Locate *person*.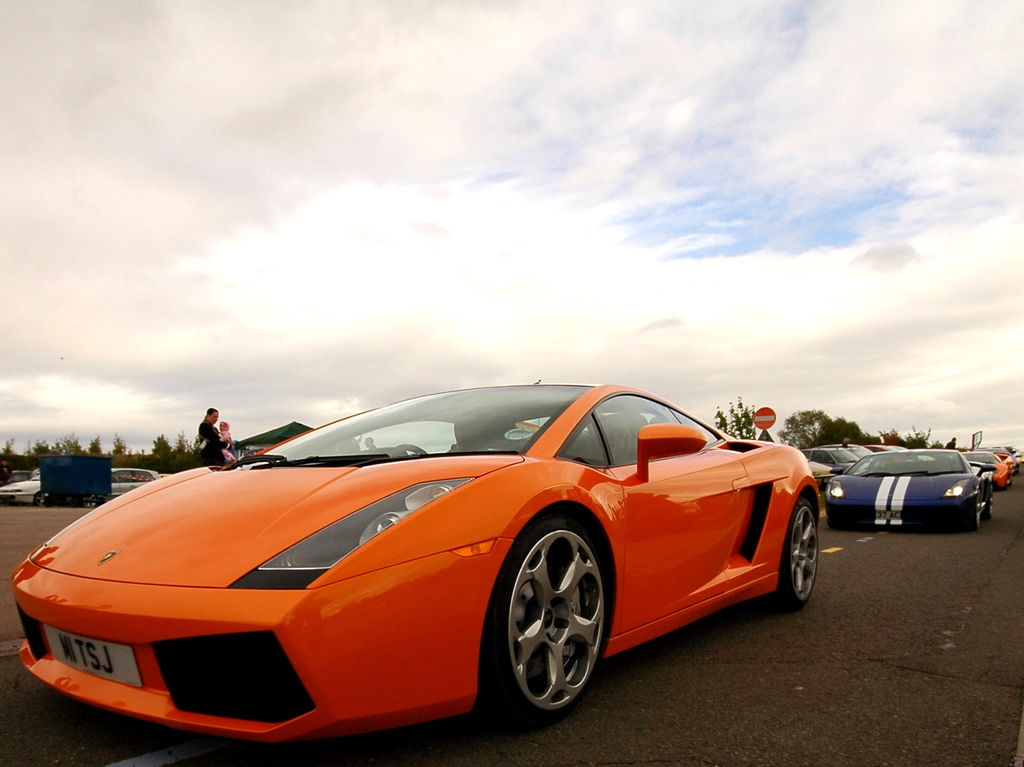
Bounding box: bbox=(198, 407, 225, 464).
